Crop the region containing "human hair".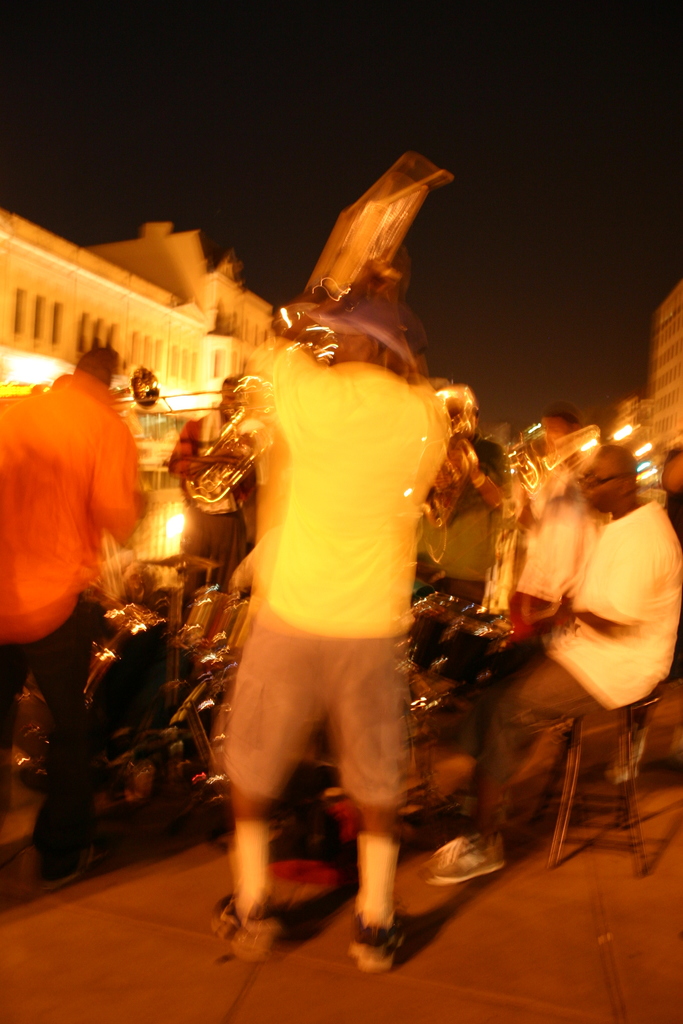
Crop region: bbox(69, 344, 118, 387).
